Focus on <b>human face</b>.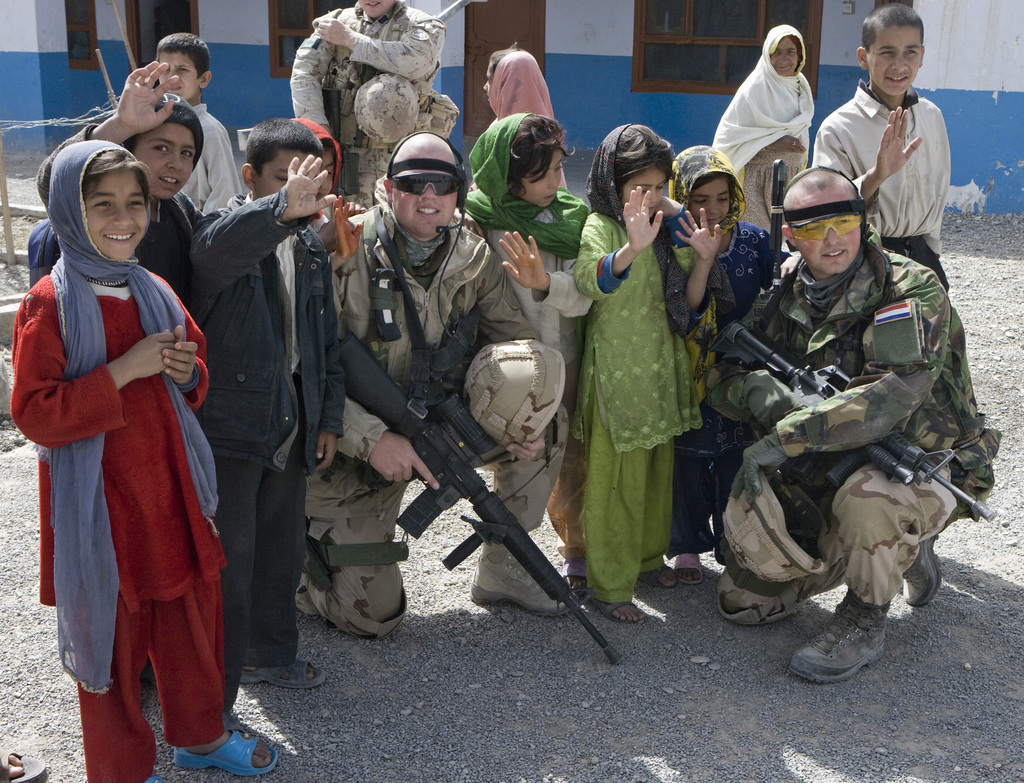
Focused at (x1=796, y1=193, x2=863, y2=281).
